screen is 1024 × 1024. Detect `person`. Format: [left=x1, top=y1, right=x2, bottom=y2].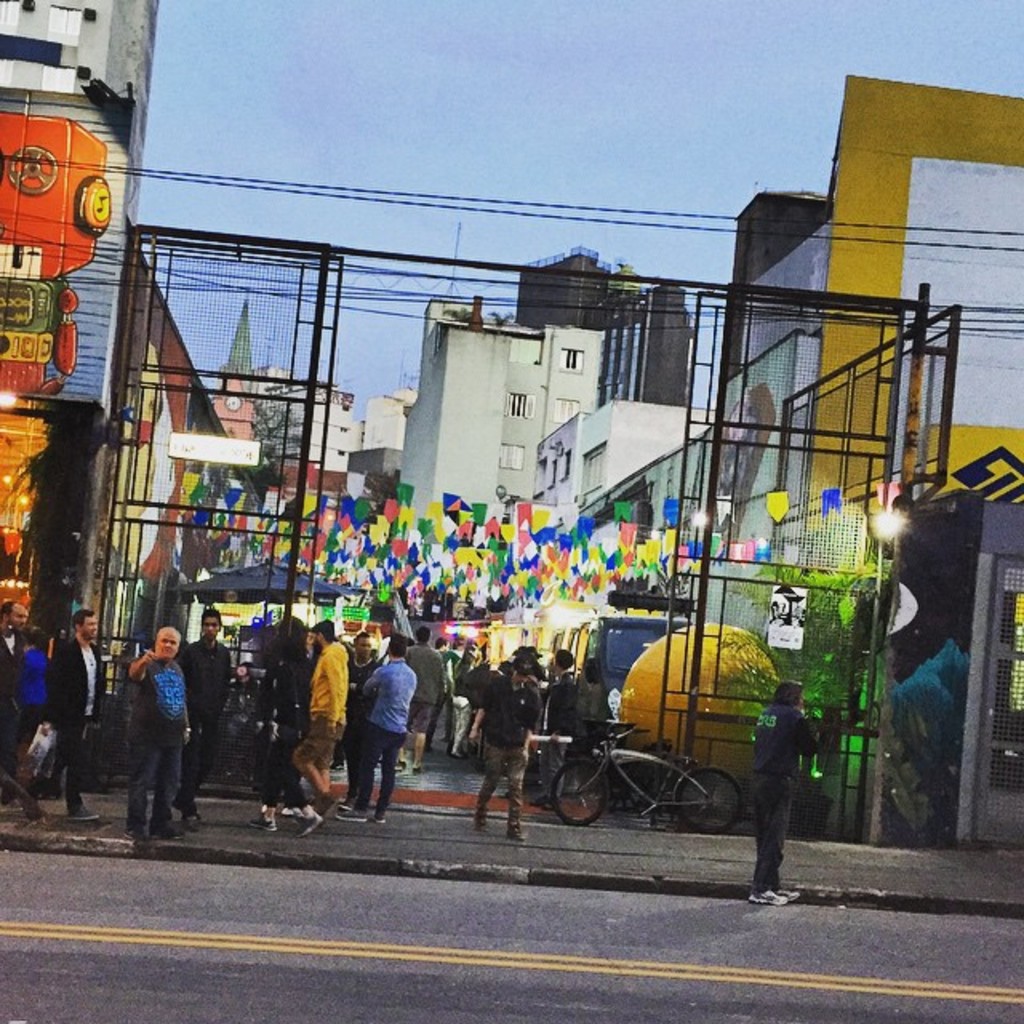
[left=19, top=605, right=99, bottom=822].
